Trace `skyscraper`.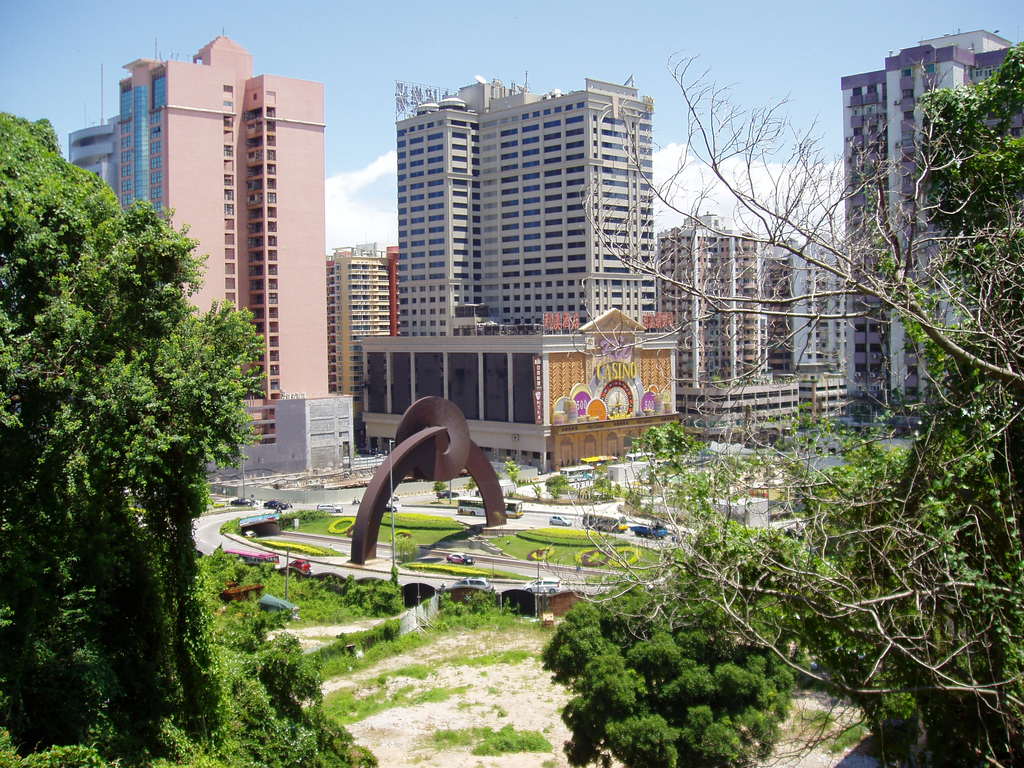
Traced to (left=846, top=27, right=1023, bottom=415).
